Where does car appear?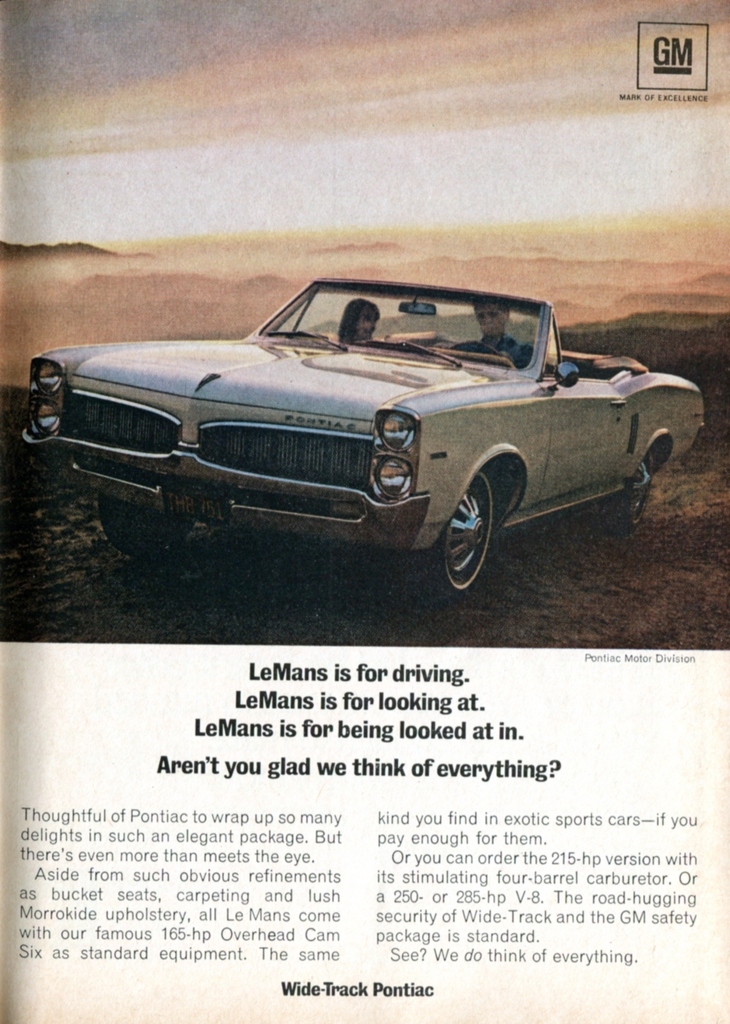
Appears at 24, 273, 708, 603.
